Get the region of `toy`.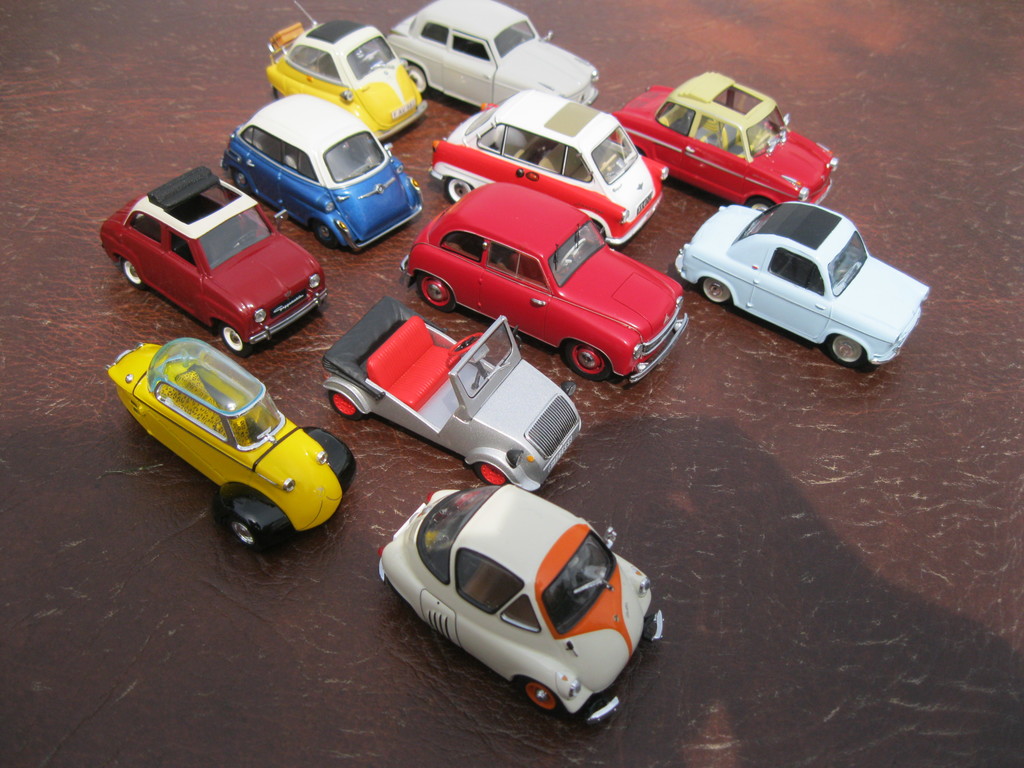
{"left": 220, "top": 88, "right": 429, "bottom": 275}.
